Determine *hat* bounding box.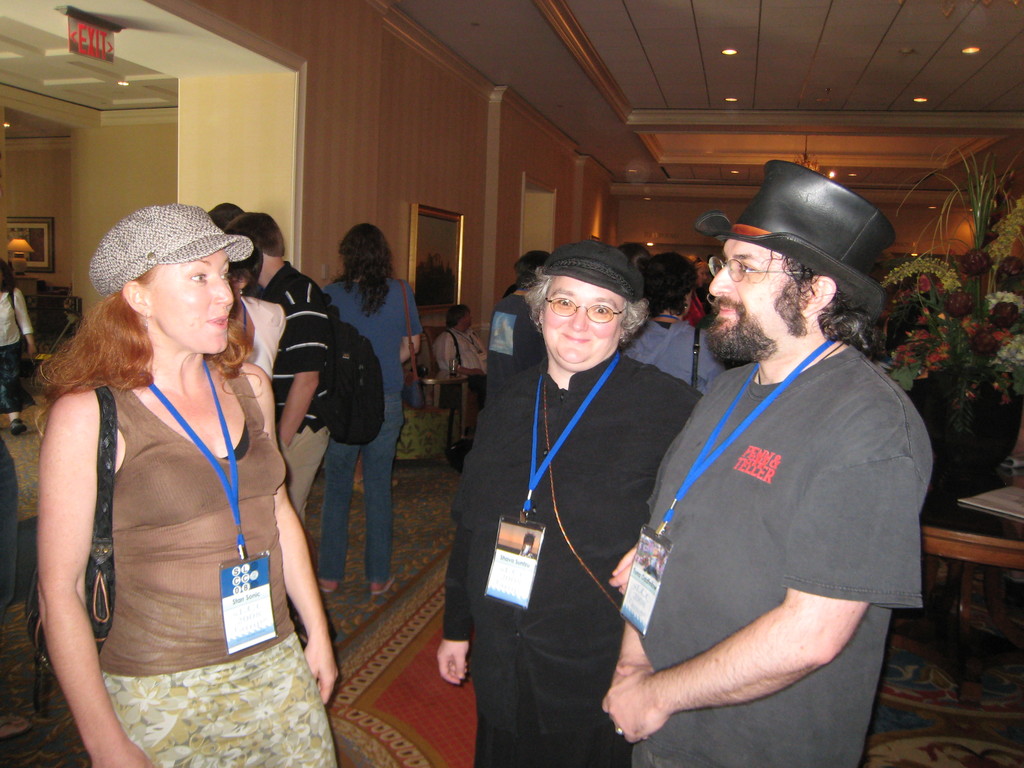
Determined: x1=541, y1=239, x2=644, y2=302.
